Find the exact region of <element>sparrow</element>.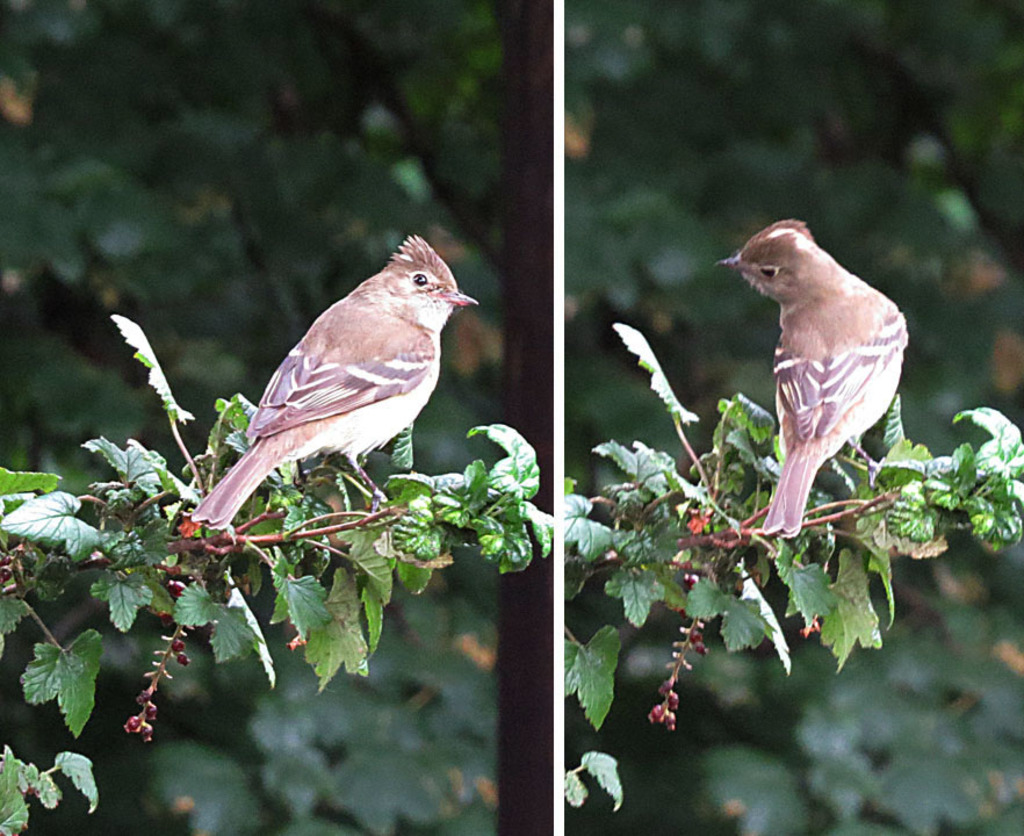
Exact region: [x1=188, y1=236, x2=482, y2=533].
